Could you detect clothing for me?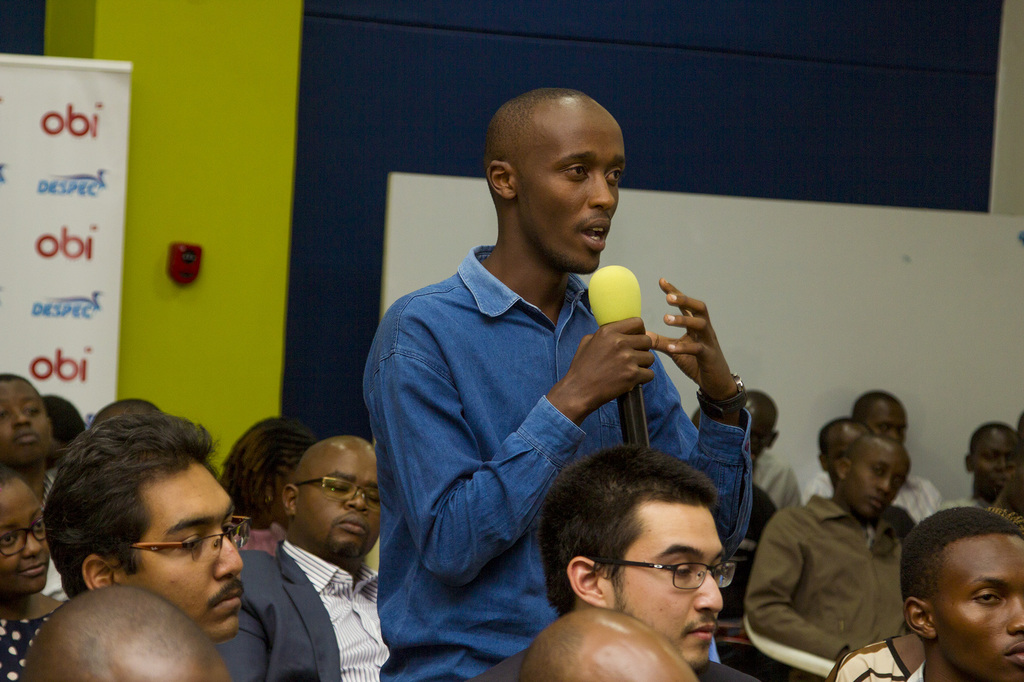
Detection result: l=216, t=537, r=391, b=681.
